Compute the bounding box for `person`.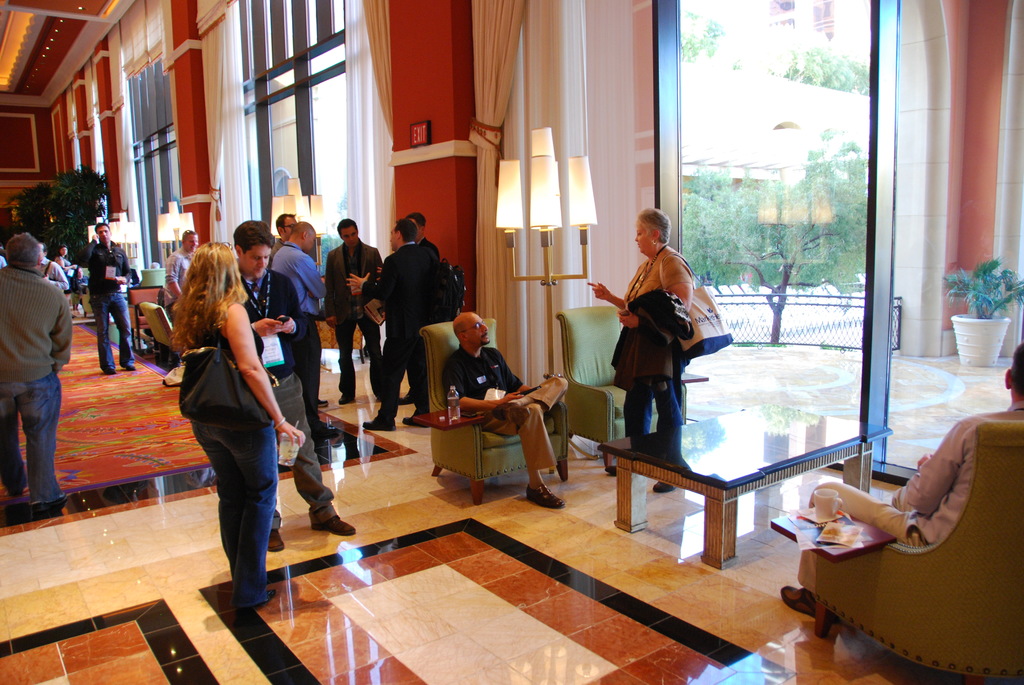
box=[173, 228, 199, 290].
